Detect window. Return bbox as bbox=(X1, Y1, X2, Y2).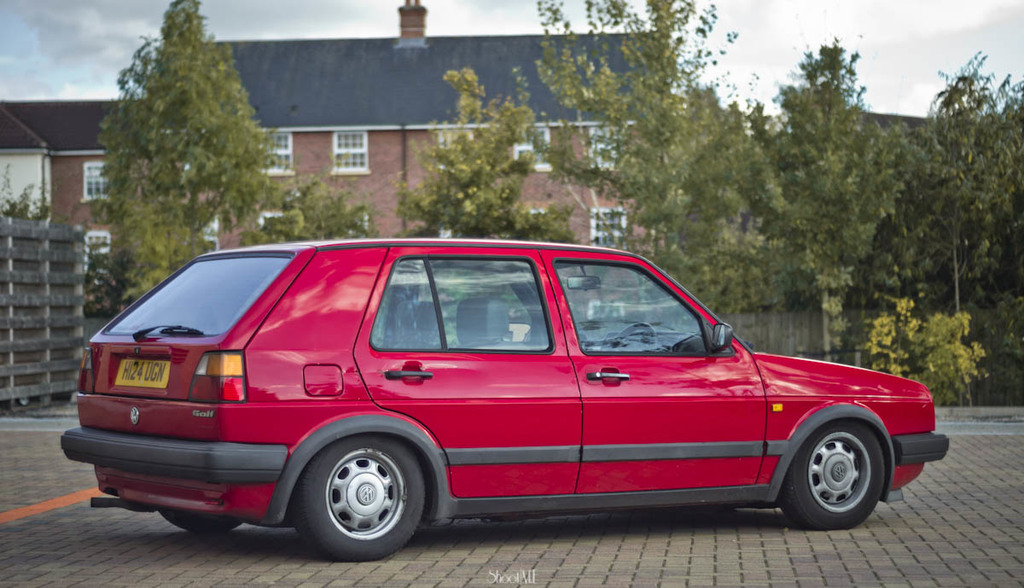
bbox=(198, 214, 224, 250).
